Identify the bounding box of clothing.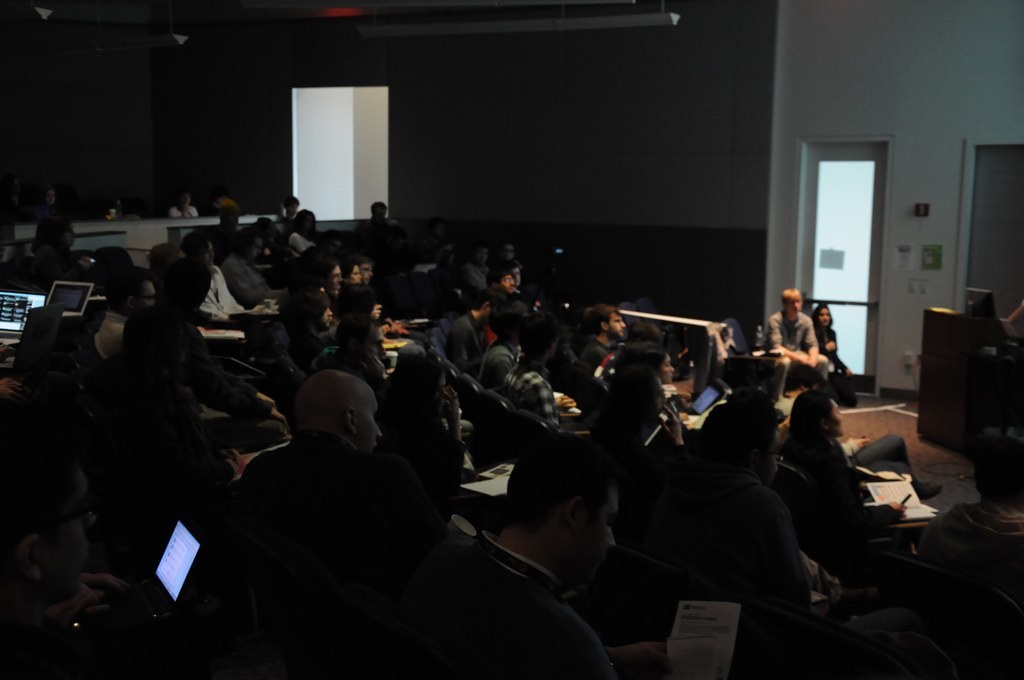
bbox=(517, 367, 557, 425).
